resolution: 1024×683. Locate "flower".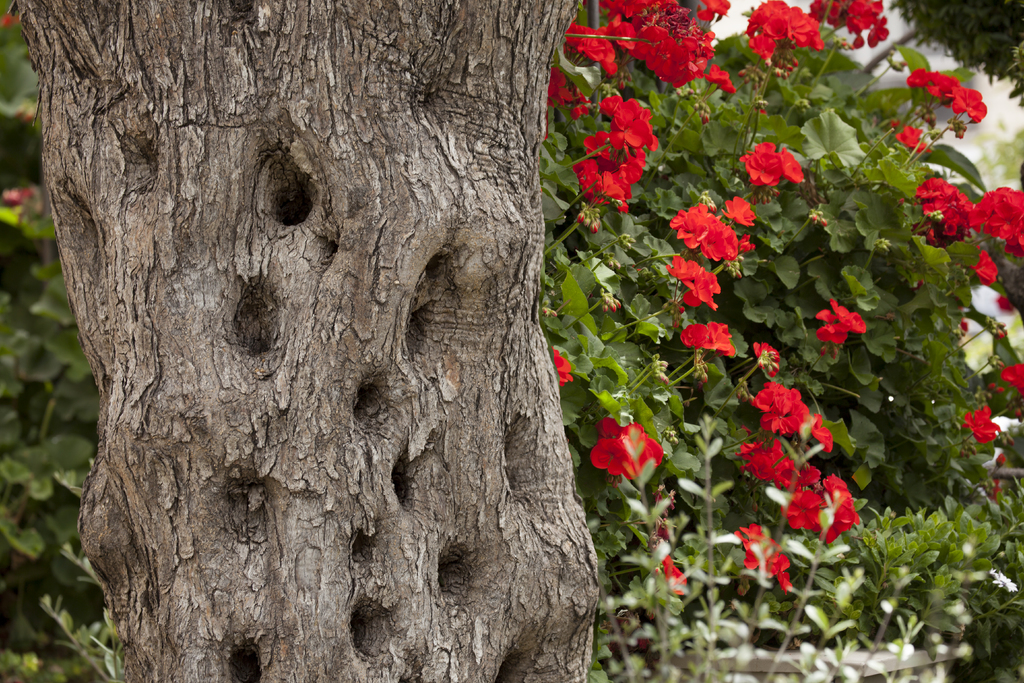
bbox(810, 415, 835, 452).
